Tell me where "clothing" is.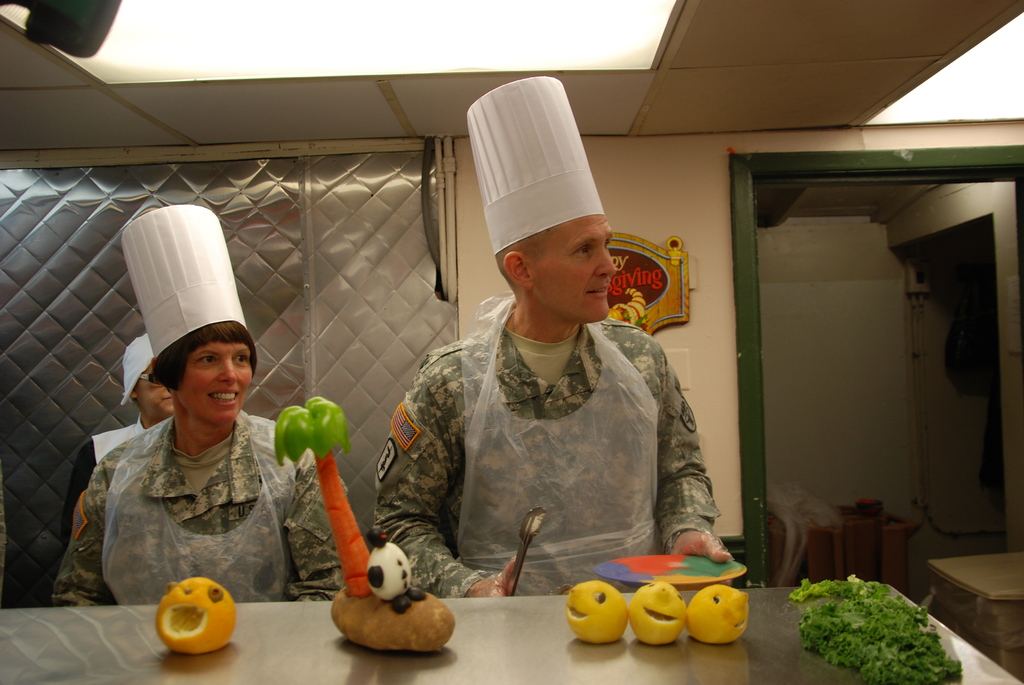
"clothing" is at {"left": 61, "top": 411, "right": 149, "bottom": 555}.
